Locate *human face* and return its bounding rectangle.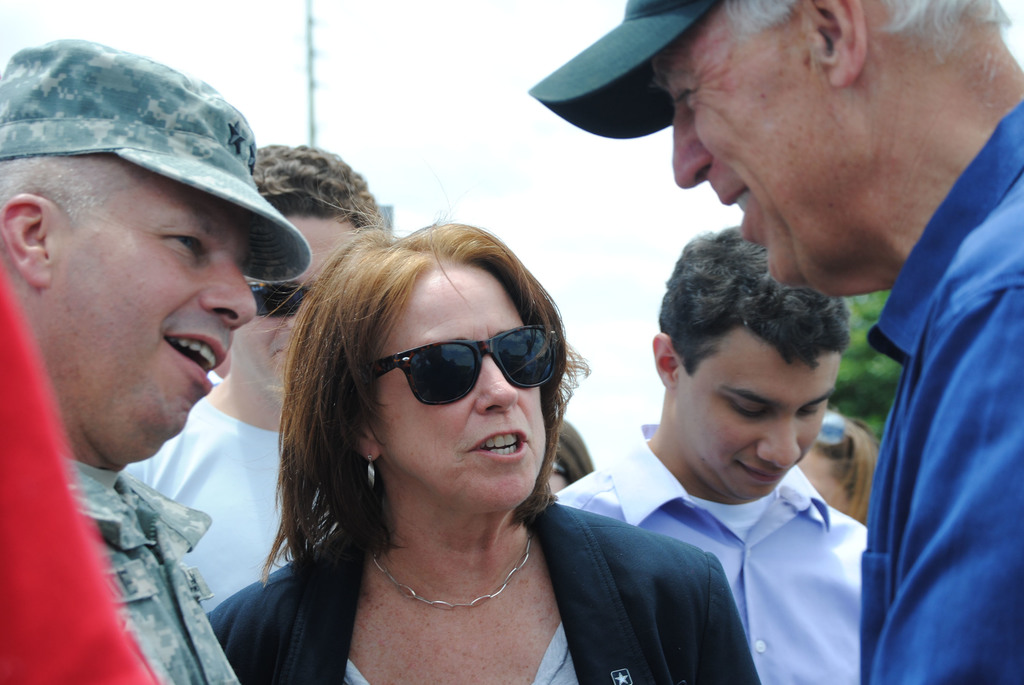
left=680, top=364, right=840, bottom=499.
